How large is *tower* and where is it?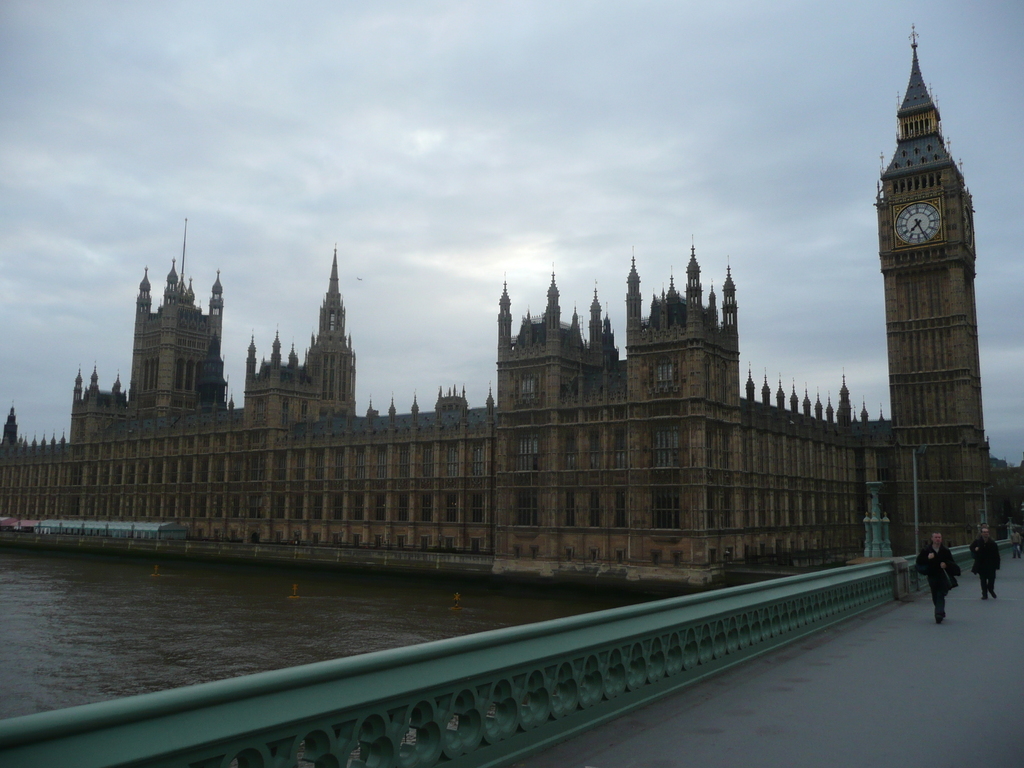
Bounding box: region(307, 260, 352, 410).
